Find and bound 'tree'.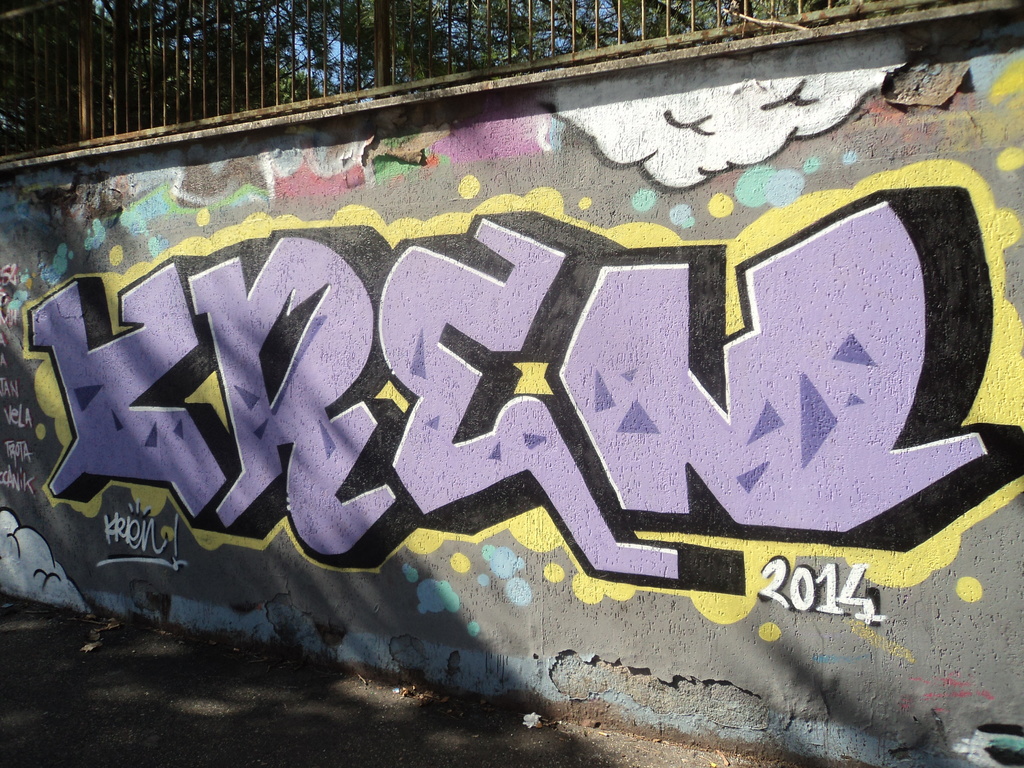
Bound: l=0, t=0, r=947, b=155.
